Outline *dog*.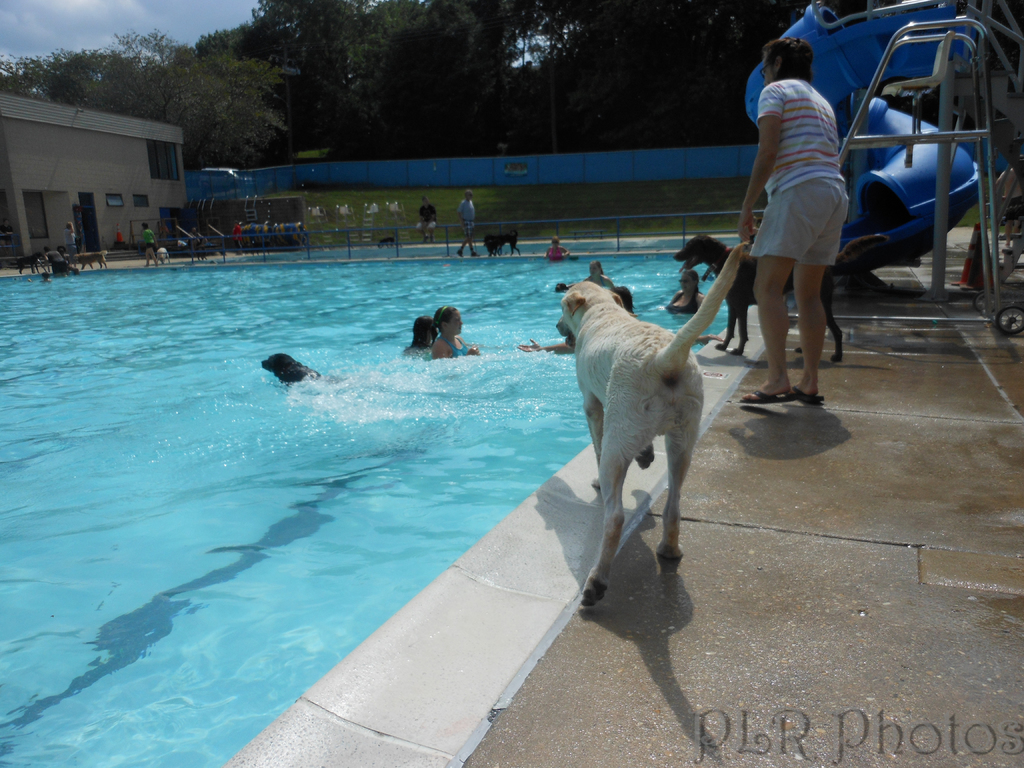
Outline: BBox(374, 236, 400, 249).
